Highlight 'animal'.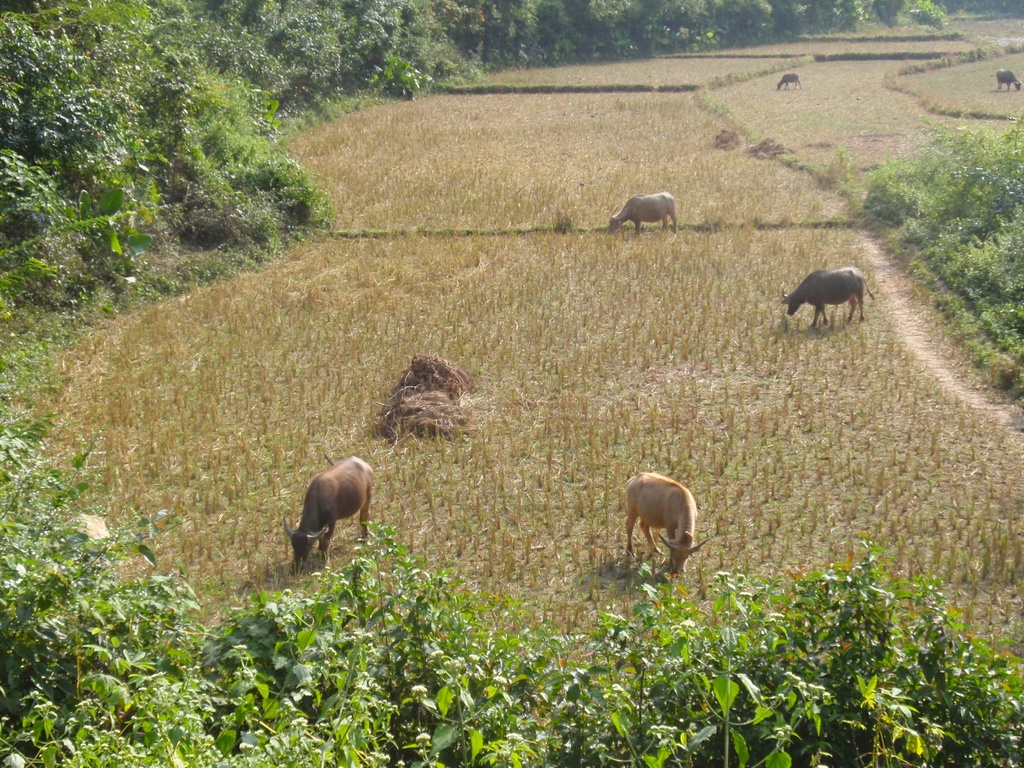
Highlighted region: bbox=(275, 452, 376, 585).
